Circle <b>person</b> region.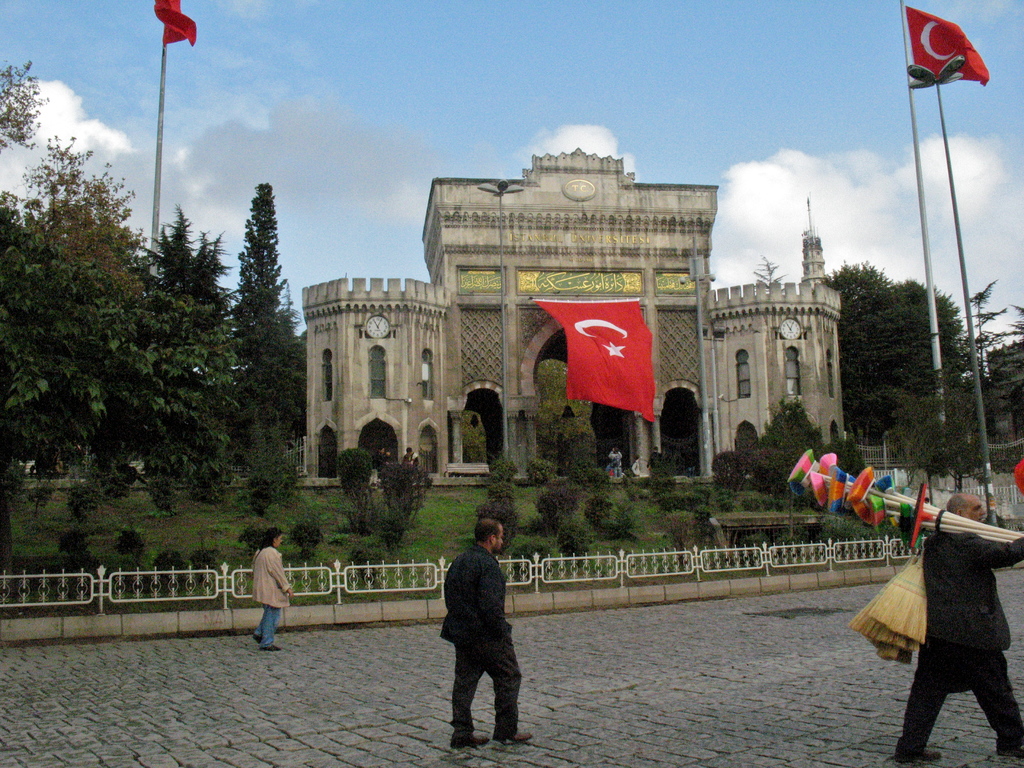
Region: region(369, 445, 390, 468).
